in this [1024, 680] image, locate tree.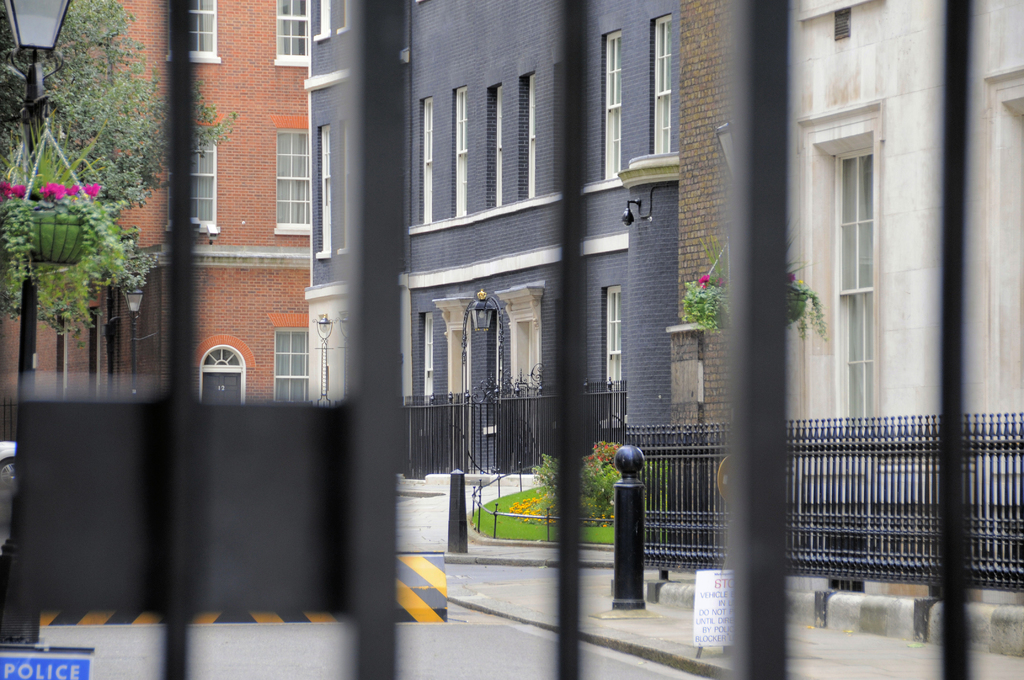
Bounding box: [0, 0, 238, 439].
